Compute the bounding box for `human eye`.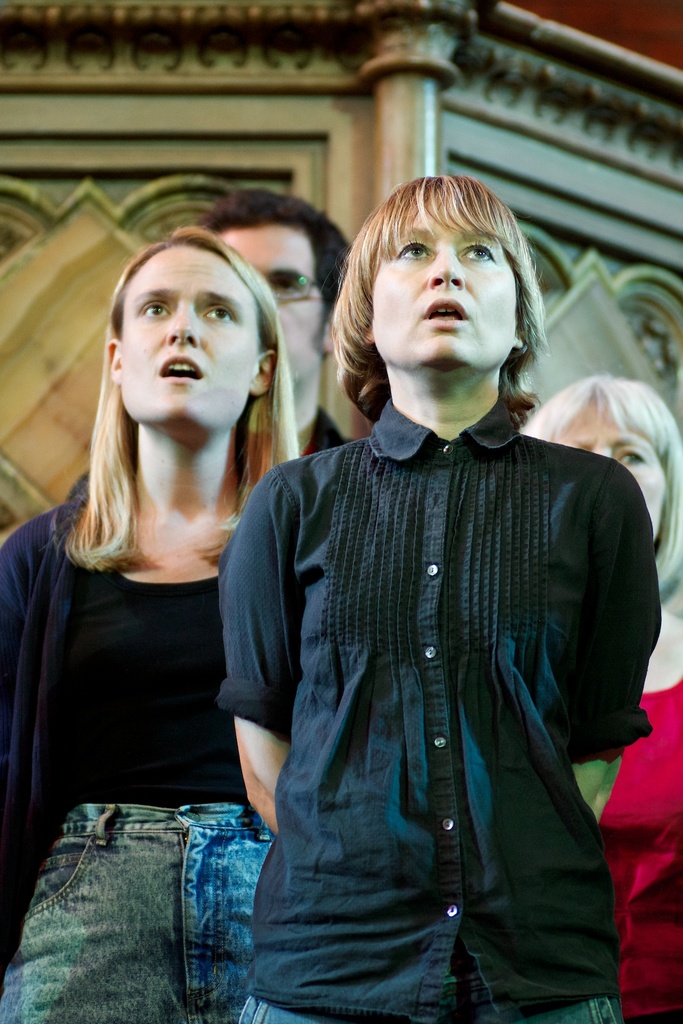
202, 305, 234, 321.
